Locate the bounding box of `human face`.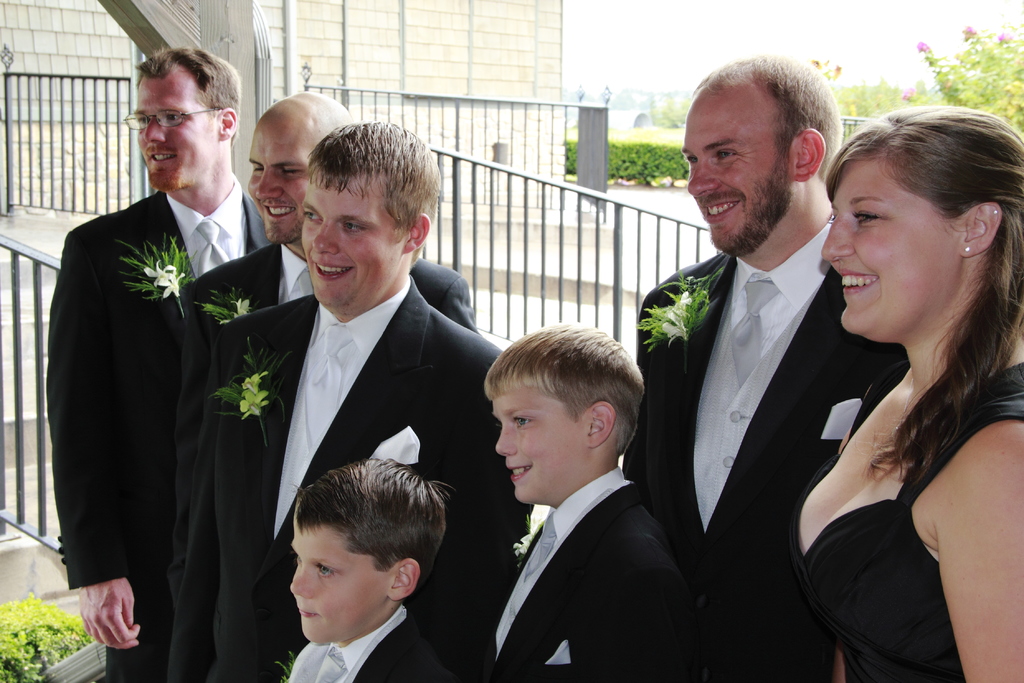
Bounding box: crop(246, 136, 312, 247).
